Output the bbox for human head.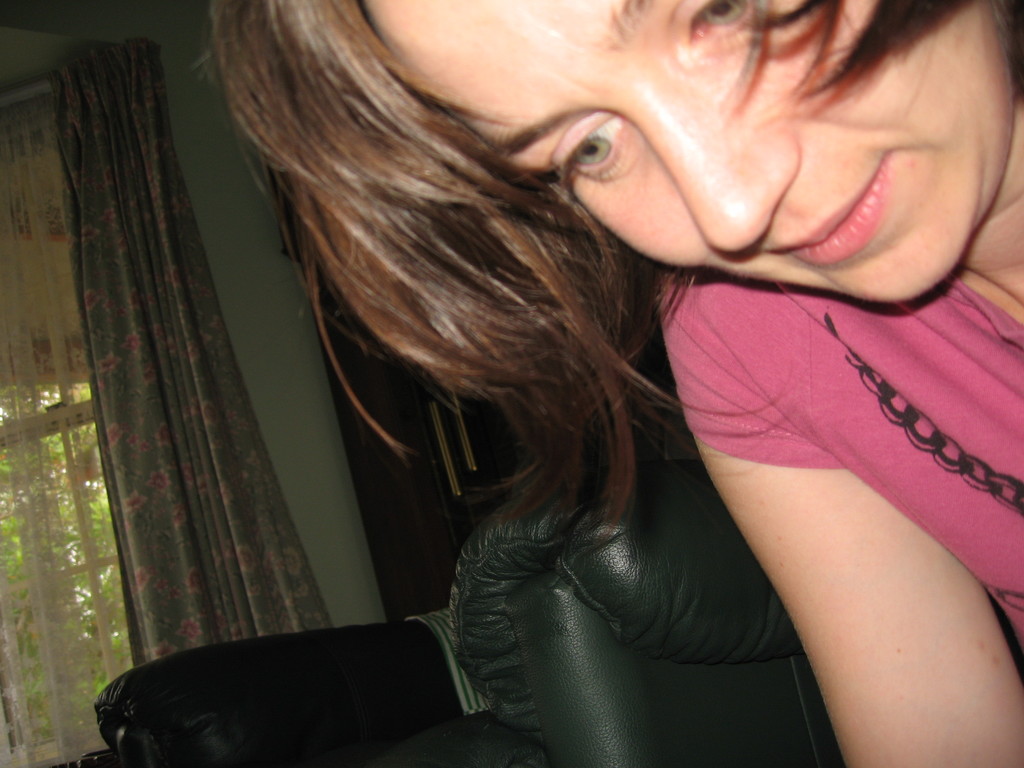
<bbox>282, 16, 988, 330</bbox>.
